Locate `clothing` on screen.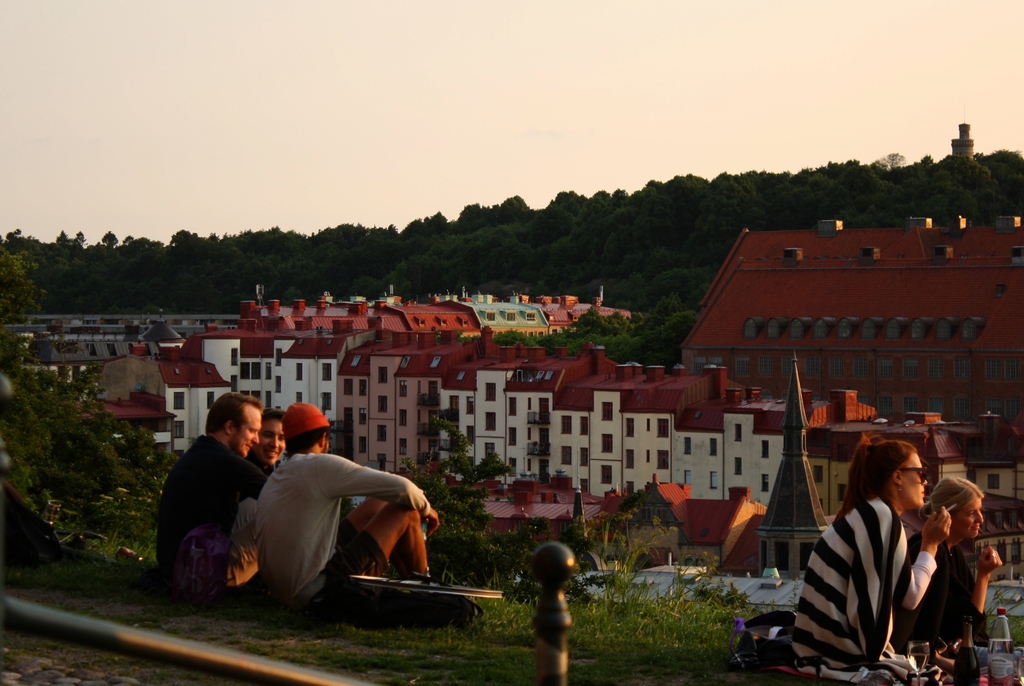
On screen at 259 446 434 618.
